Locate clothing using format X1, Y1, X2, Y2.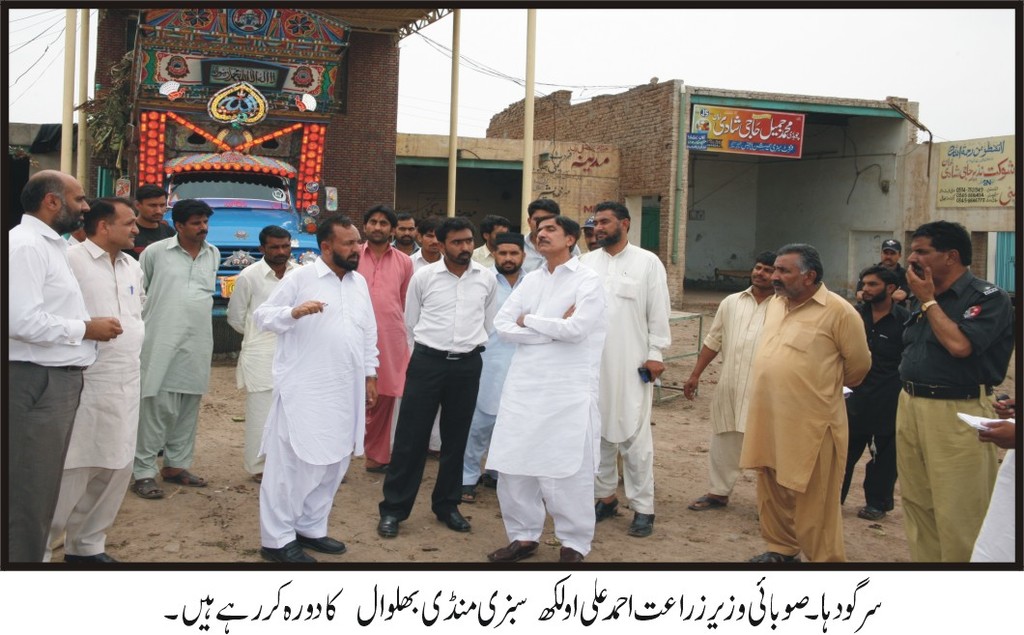
125, 220, 170, 269.
